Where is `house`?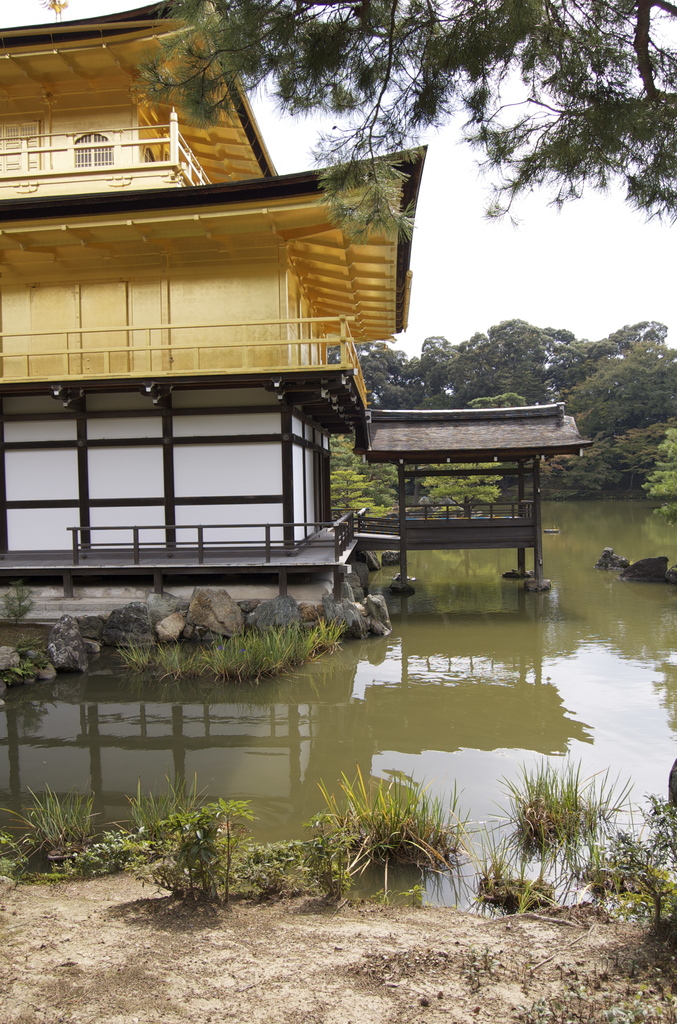
rect(0, 0, 590, 671).
